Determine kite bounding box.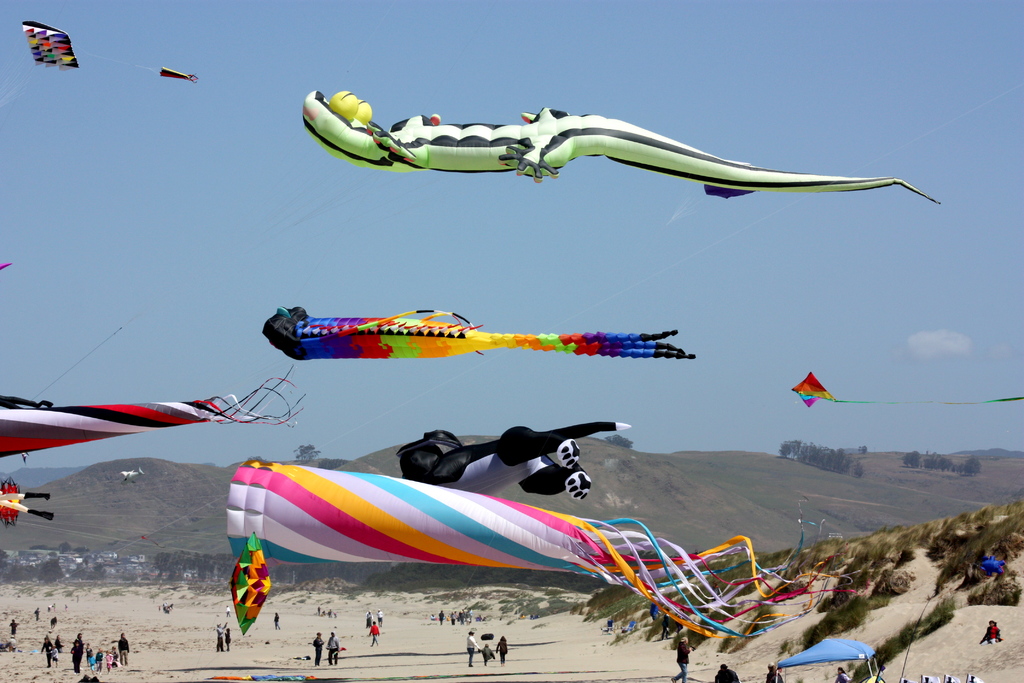
Determined: [left=225, top=530, right=273, bottom=635].
